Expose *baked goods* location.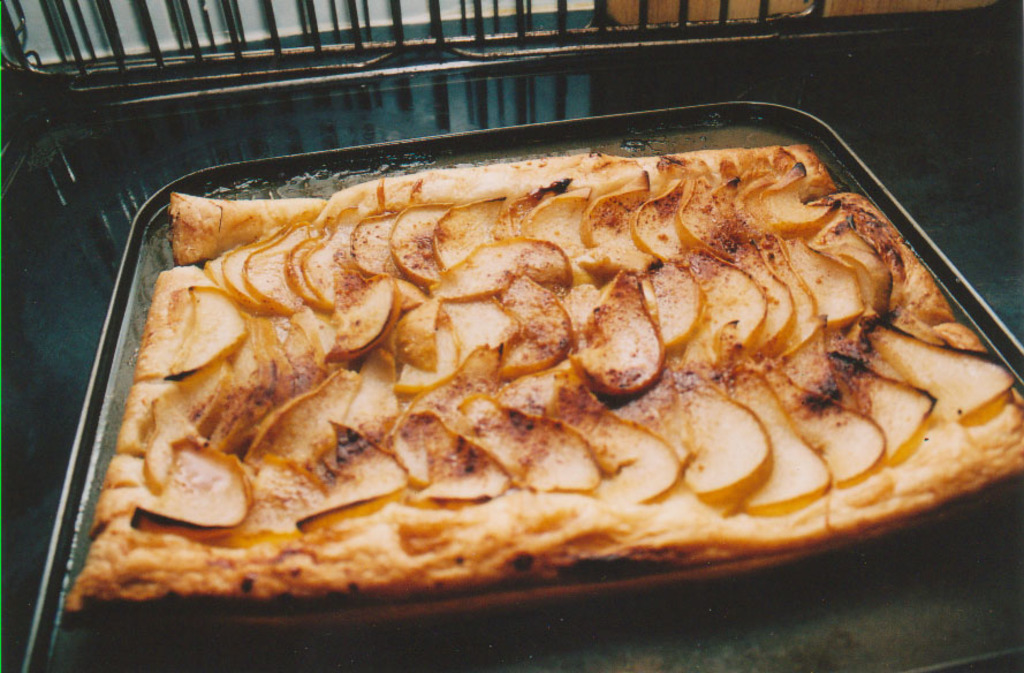
Exposed at 71, 139, 1023, 612.
